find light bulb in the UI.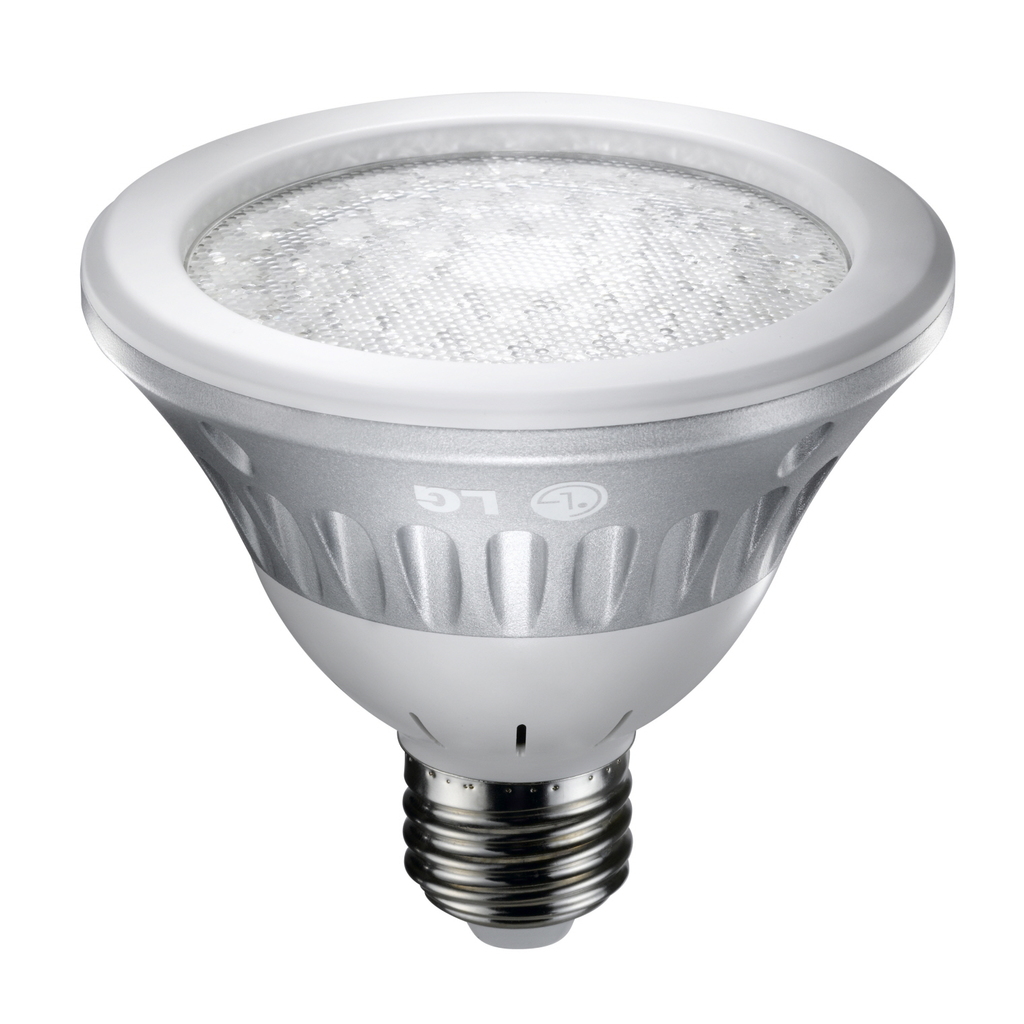
UI element at BBox(73, 87, 955, 942).
